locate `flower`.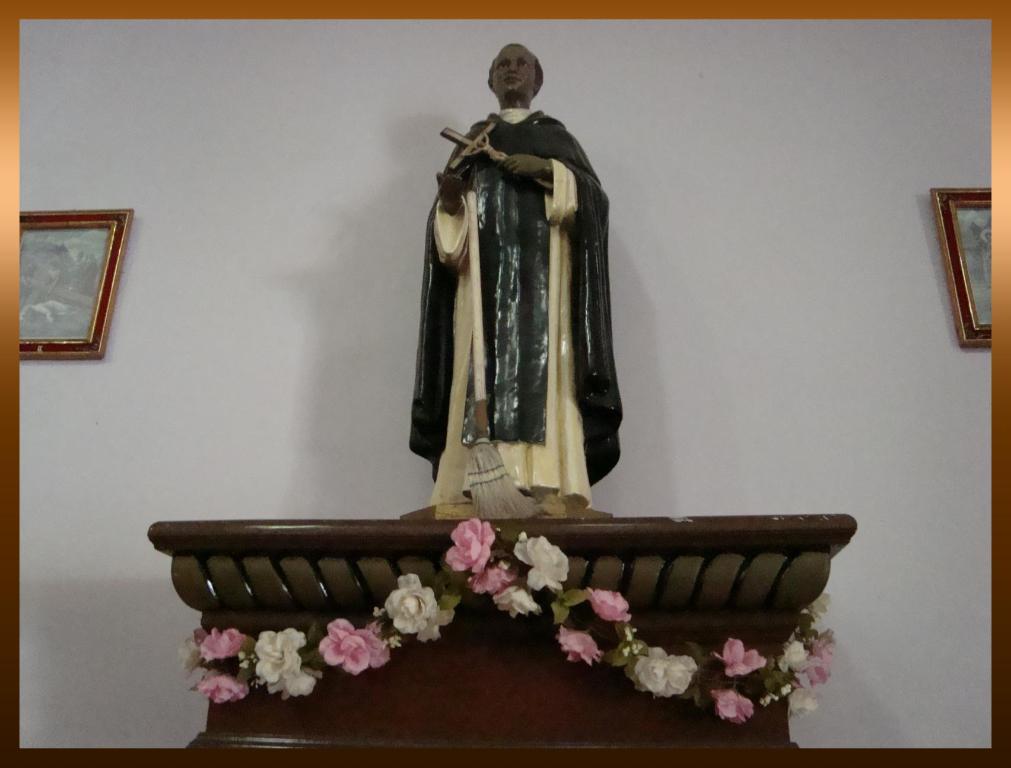
Bounding box: bbox=[370, 605, 386, 618].
